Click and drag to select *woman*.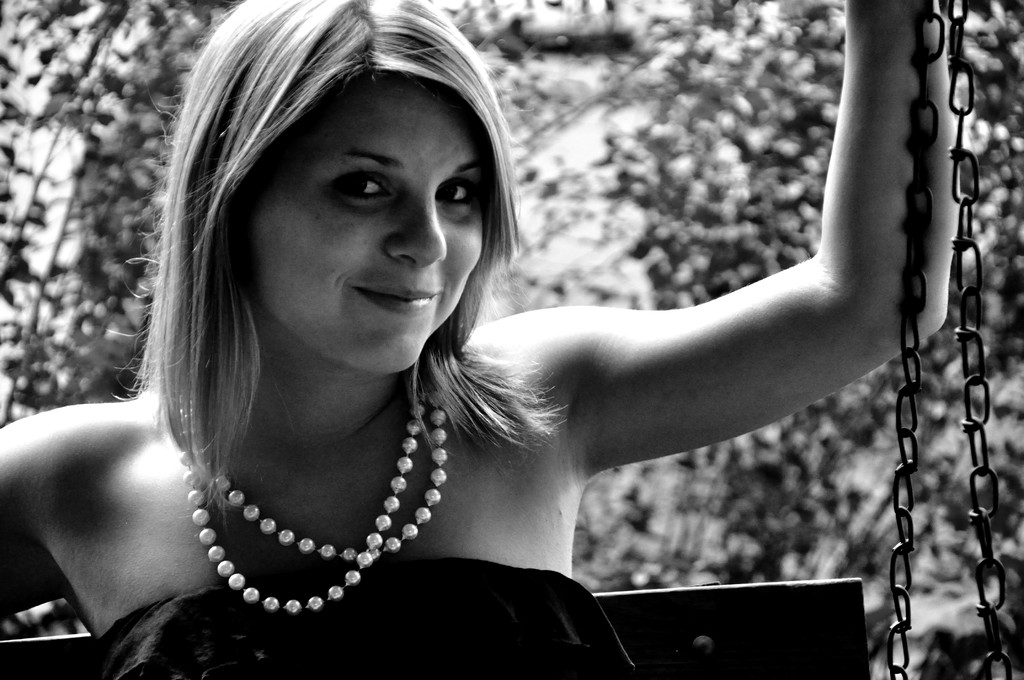
Selection: region(120, 0, 934, 653).
